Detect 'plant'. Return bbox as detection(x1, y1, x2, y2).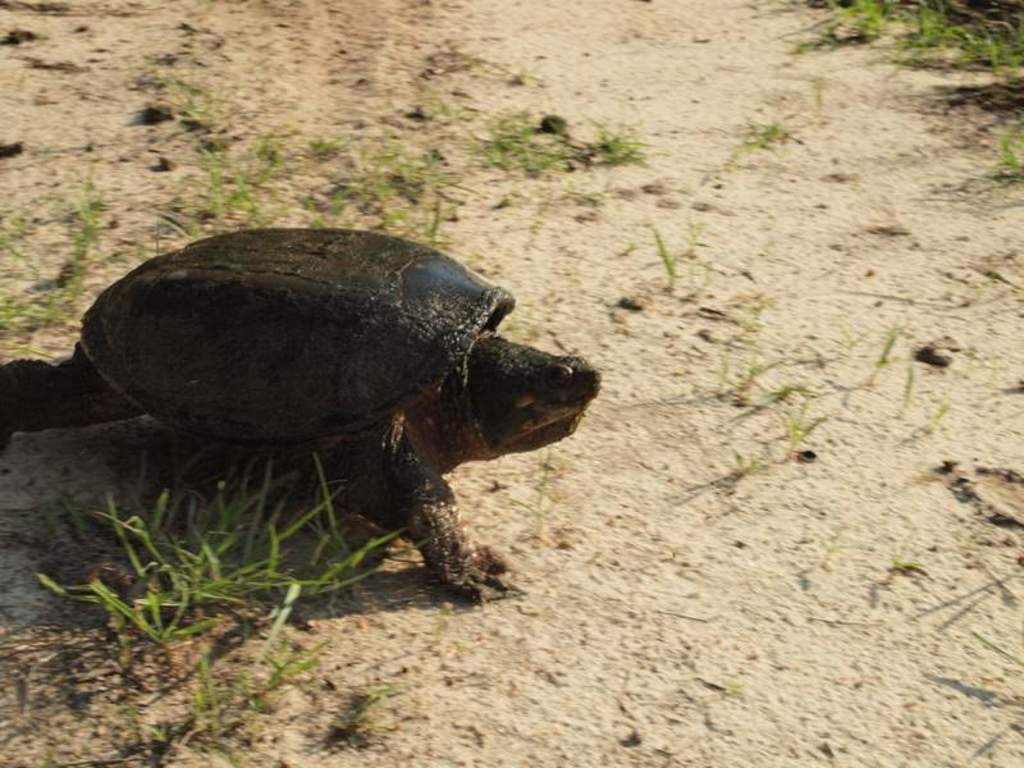
detection(540, 111, 570, 136).
